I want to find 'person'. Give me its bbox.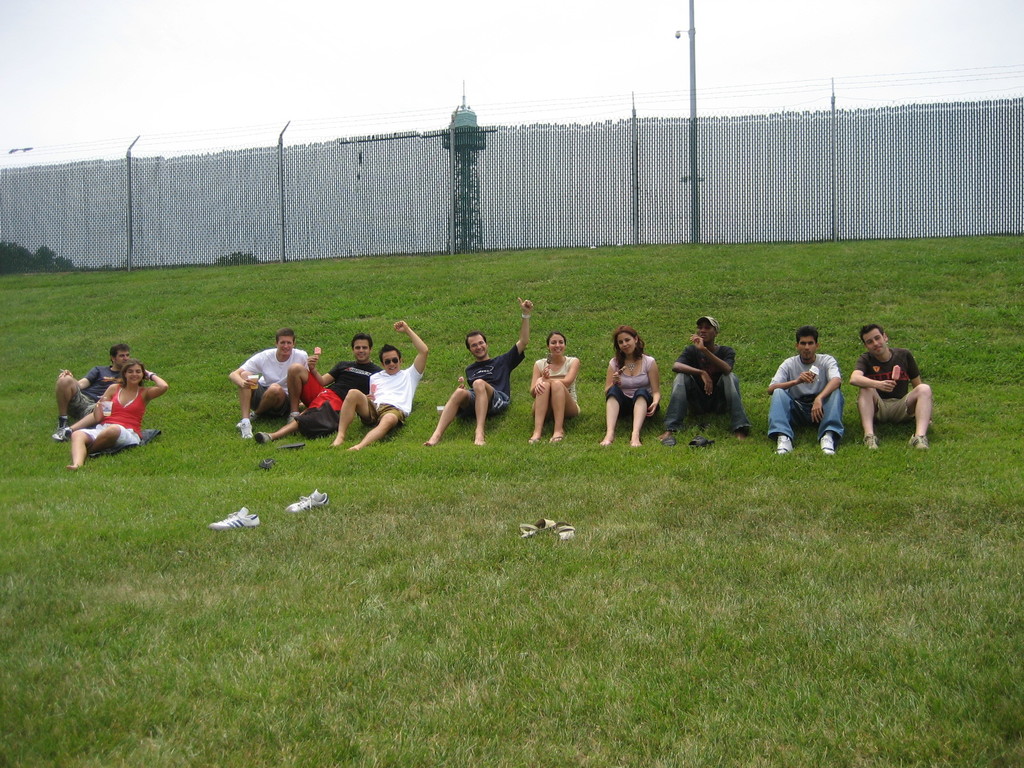
select_region(67, 359, 172, 473).
